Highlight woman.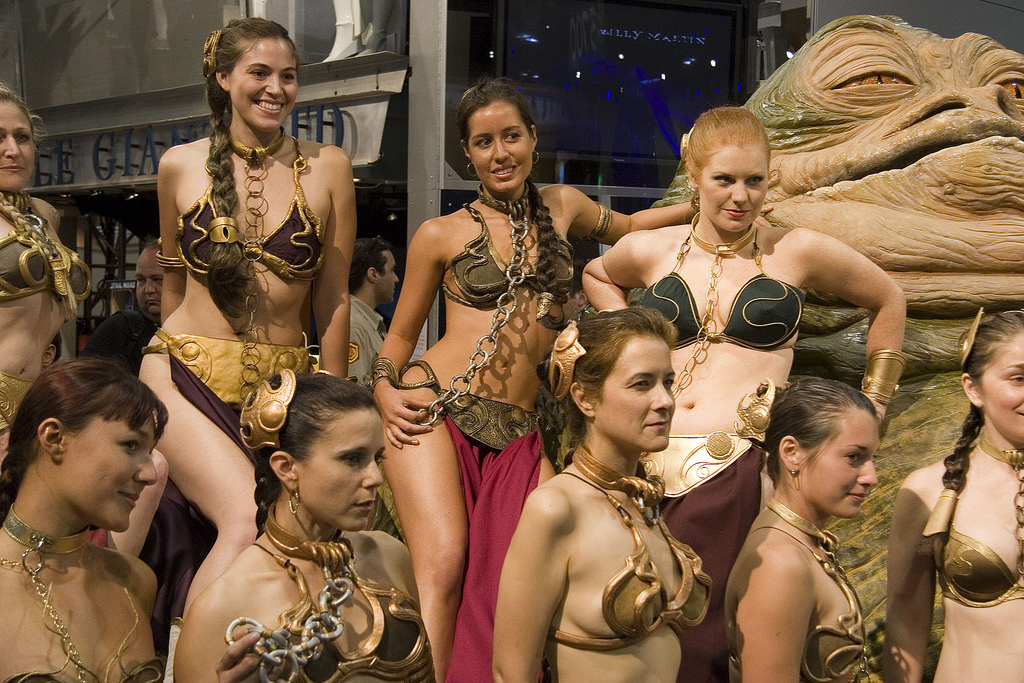
Highlighted region: [723,376,882,682].
